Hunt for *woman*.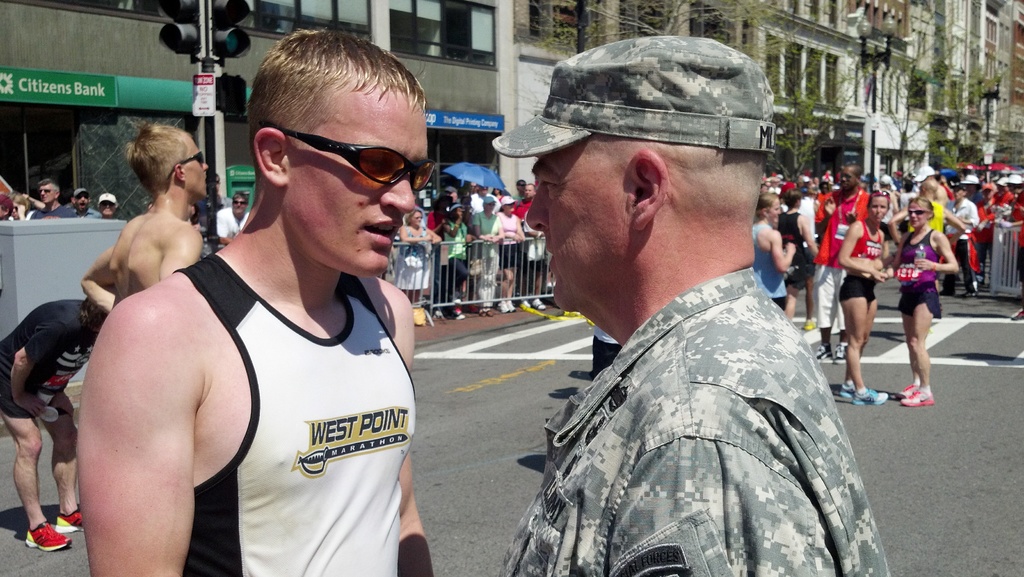
Hunted down at (x1=782, y1=184, x2=820, y2=330).
